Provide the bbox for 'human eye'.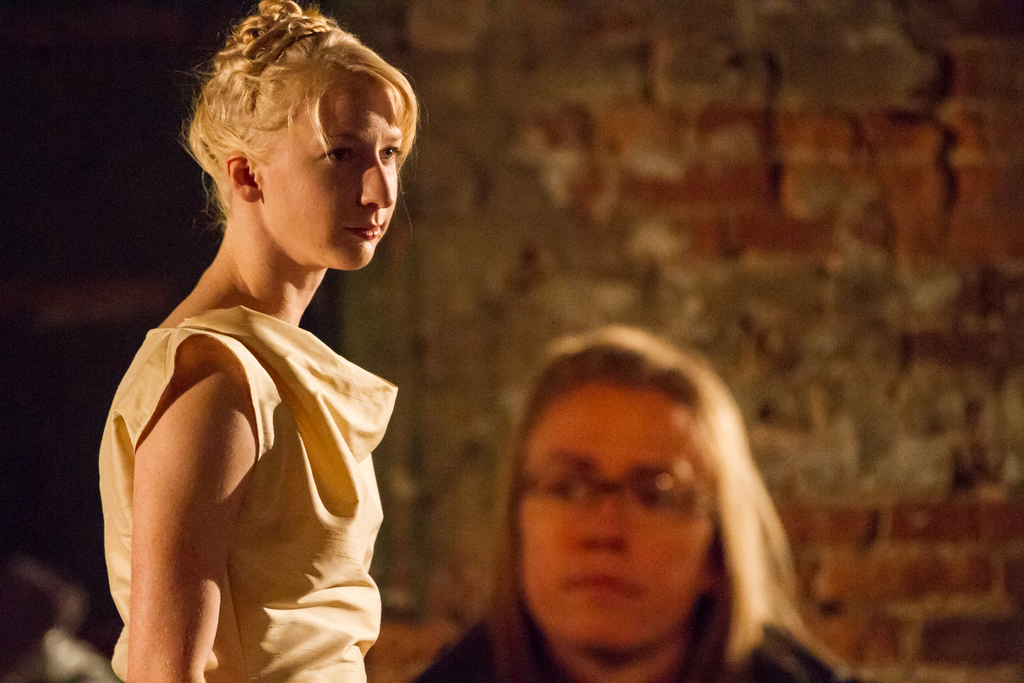
box(316, 140, 357, 168).
